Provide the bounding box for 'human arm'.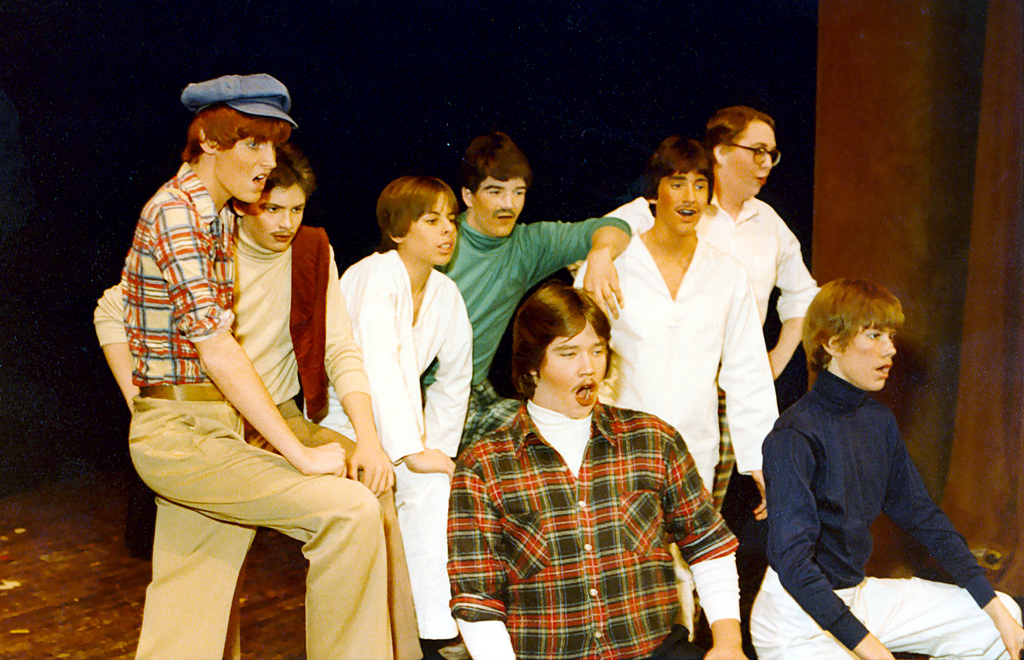
left=445, top=432, right=520, bottom=659.
